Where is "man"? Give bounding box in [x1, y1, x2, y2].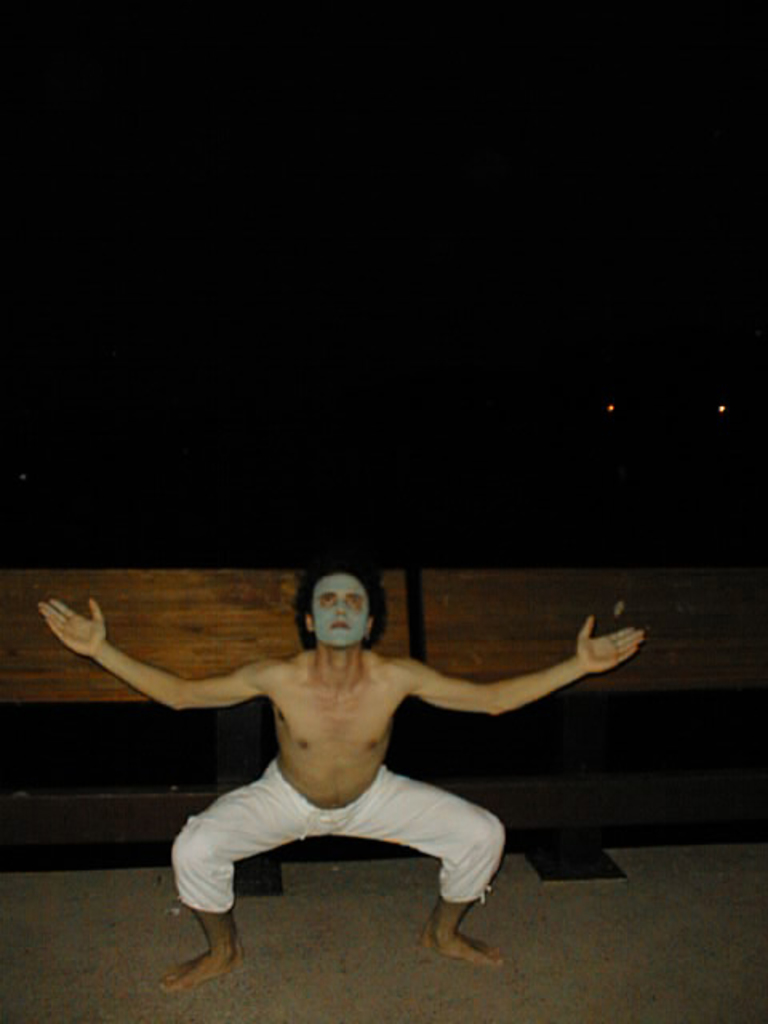
[35, 558, 645, 994].
